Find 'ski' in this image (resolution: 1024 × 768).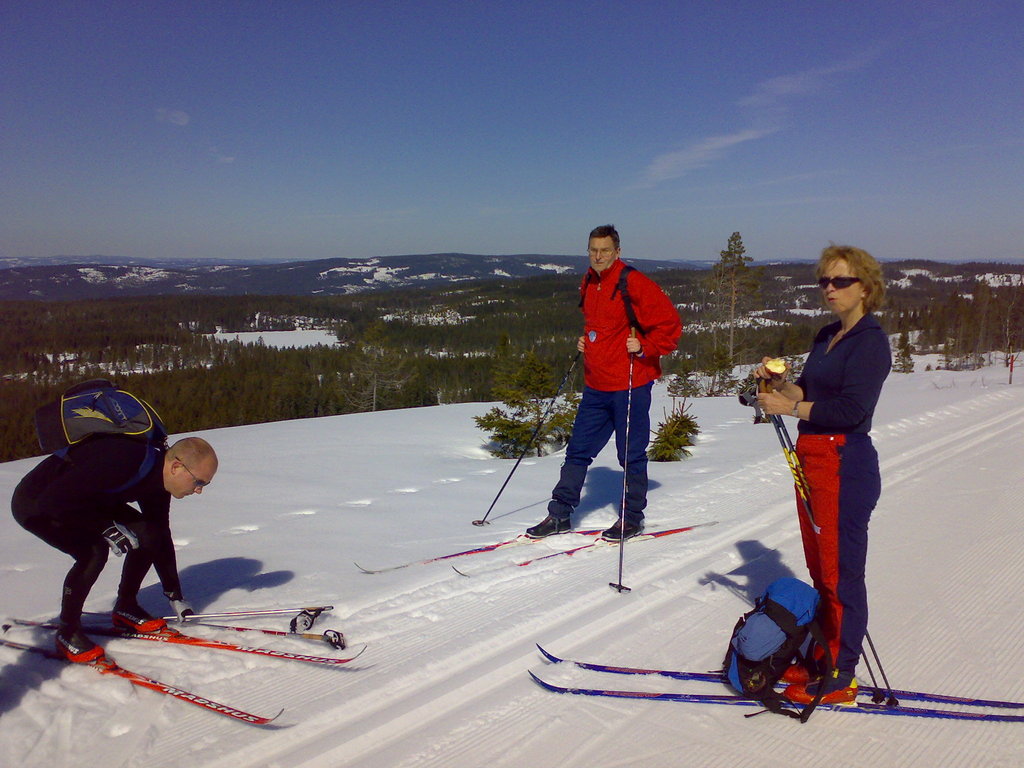
rect(2, 620, 364, 668).
